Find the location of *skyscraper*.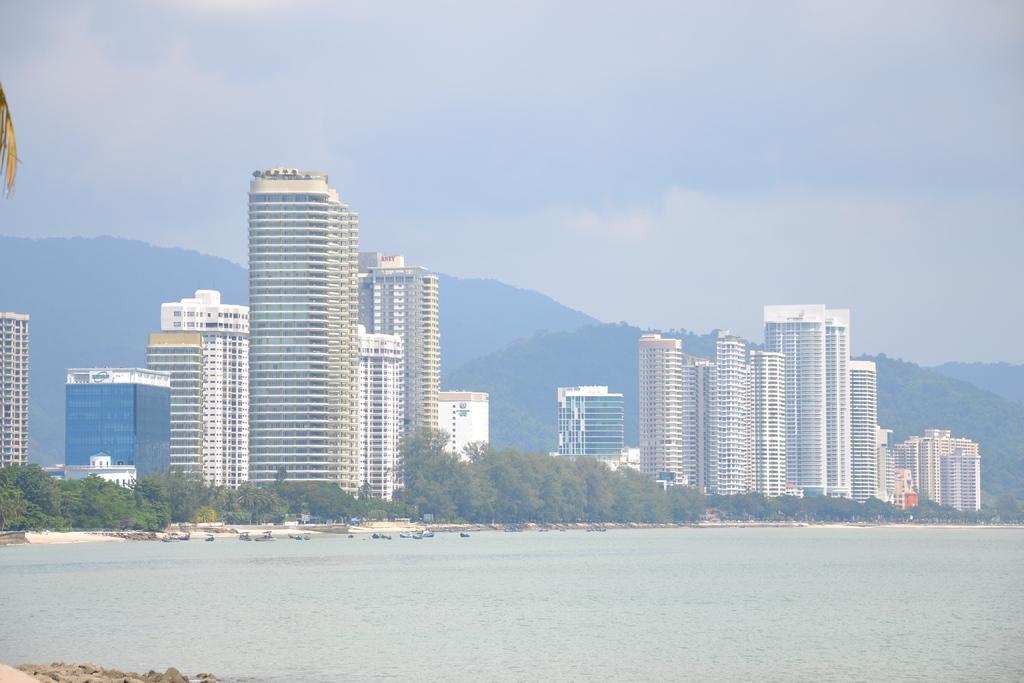
Location: [left=1, top=308, right=29, bottom=474].
